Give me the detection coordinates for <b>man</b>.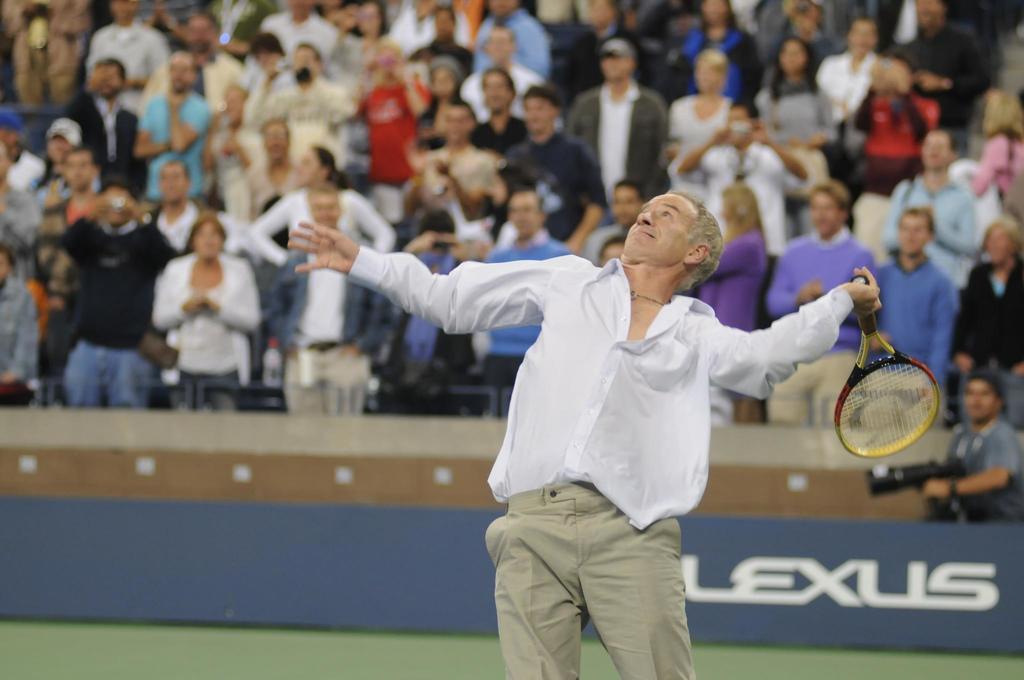
(x1=283, y1=186, x2=892, y2=679).
